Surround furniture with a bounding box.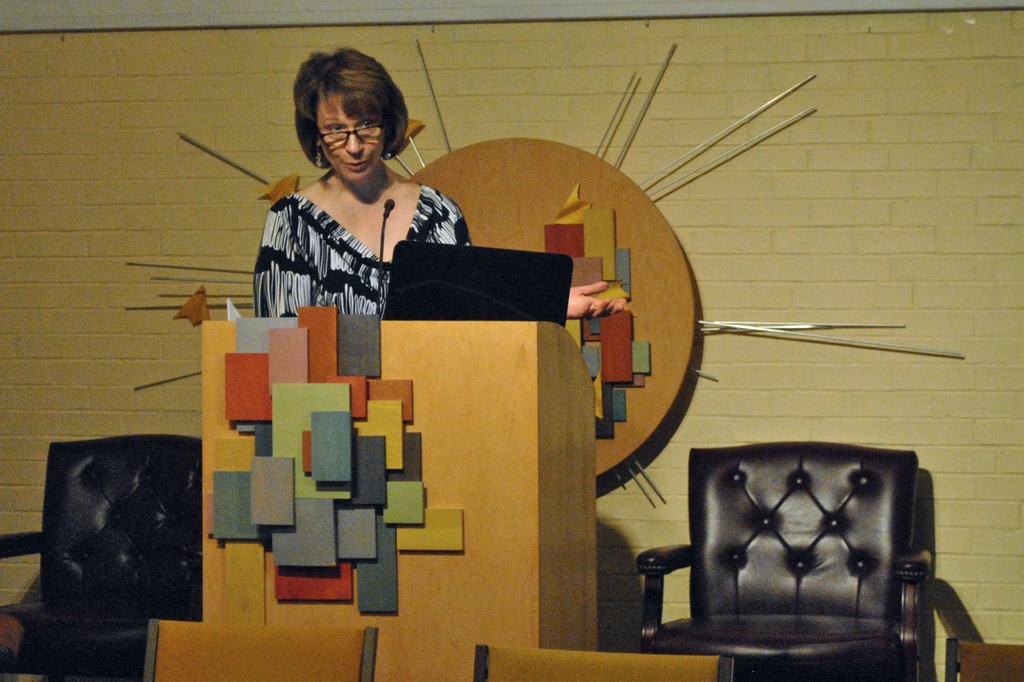
943:637:1023:681.
